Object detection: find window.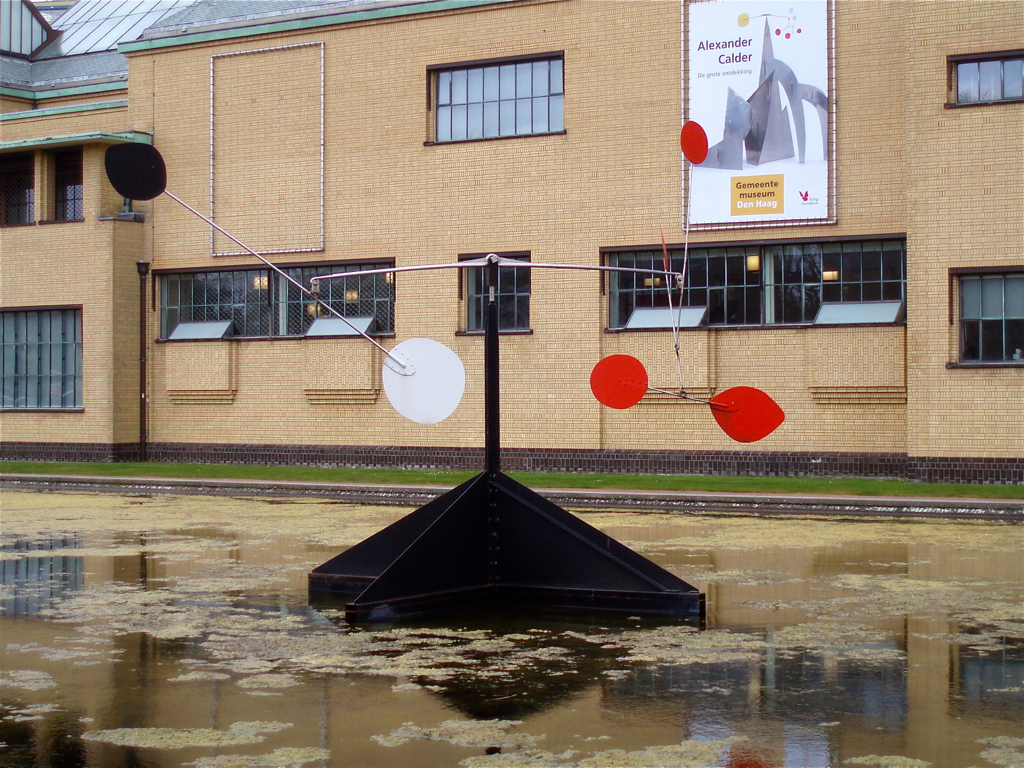
<bbox>949, 262, 1023, 367</bbox>.
